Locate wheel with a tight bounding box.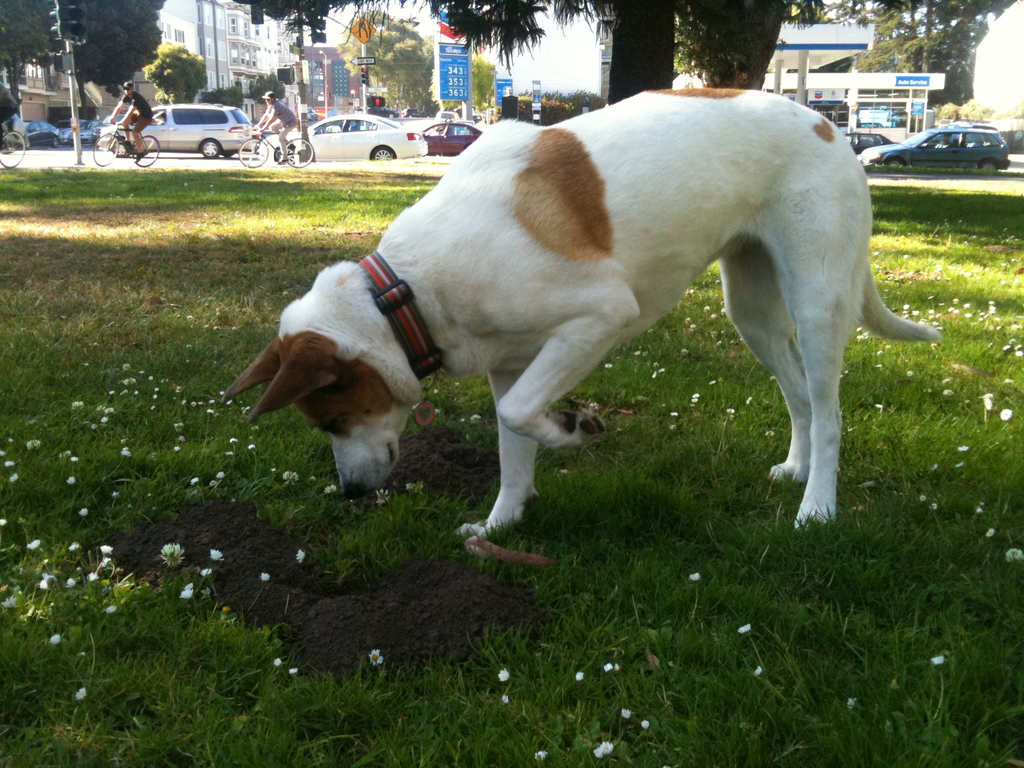
region(196, 138, 220, 158).
